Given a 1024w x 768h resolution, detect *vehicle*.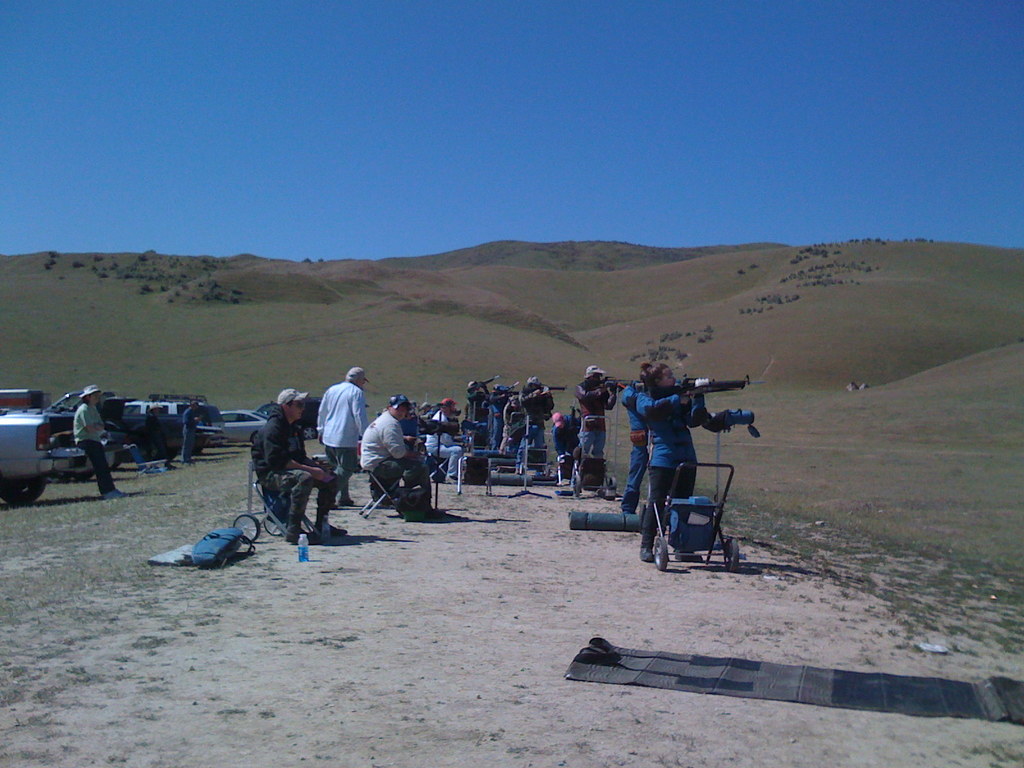
rect(220, 411, 266, 443).
